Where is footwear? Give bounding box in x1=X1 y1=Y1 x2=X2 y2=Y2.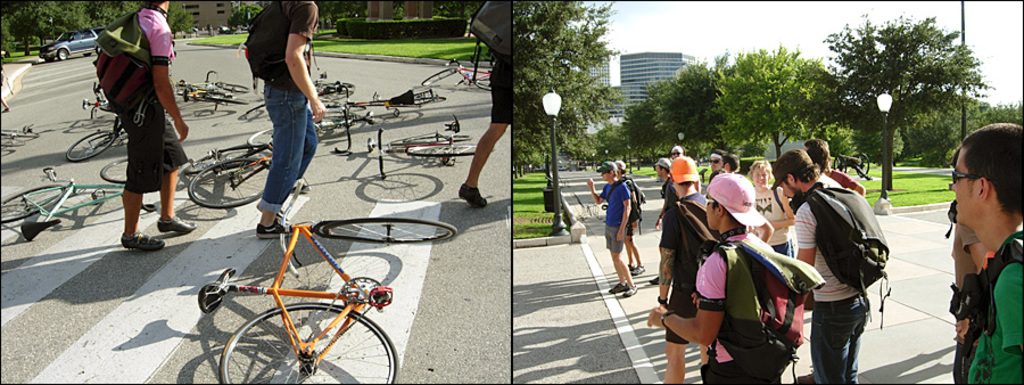
x1=626 y1=279 x2=633 y2=295.
